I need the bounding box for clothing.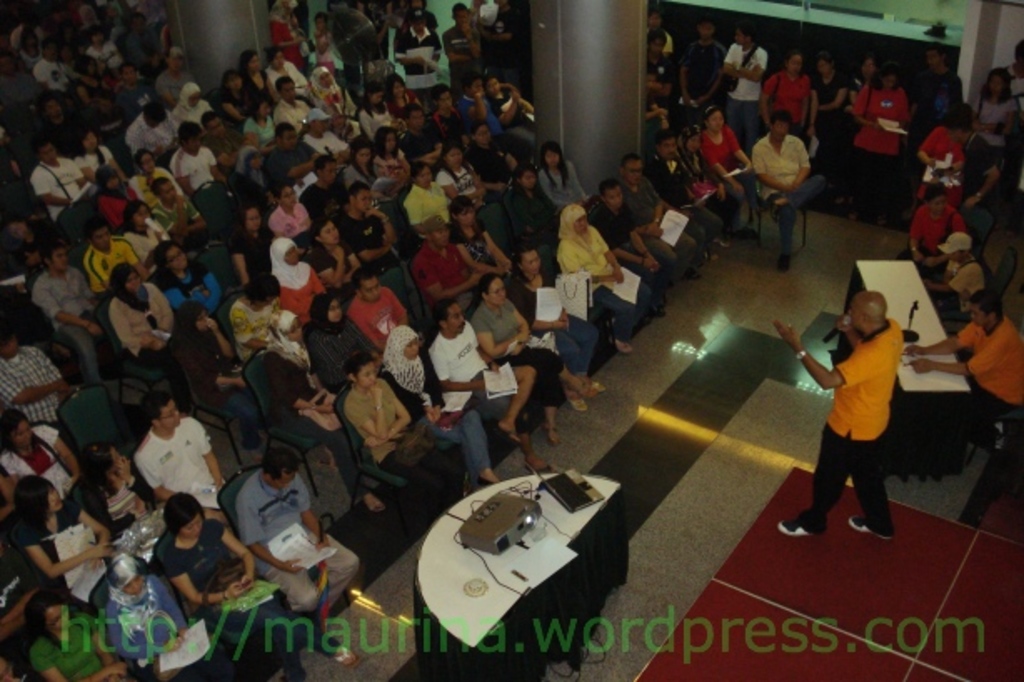
Here it is: 911:203:971:257.
